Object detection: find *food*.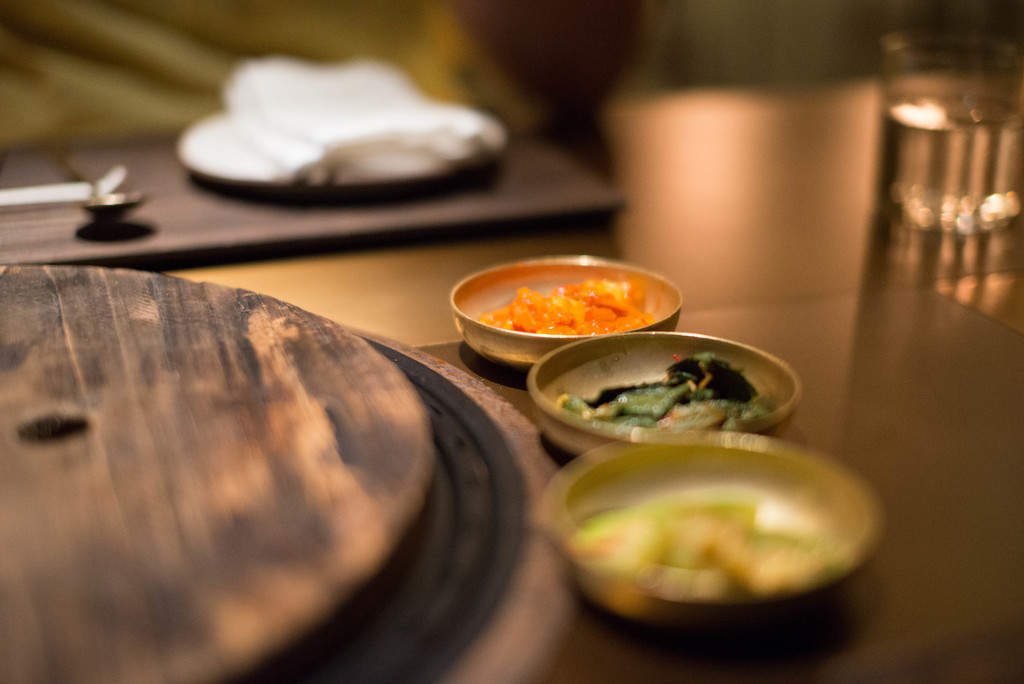
(483, 272, 664, 337).
